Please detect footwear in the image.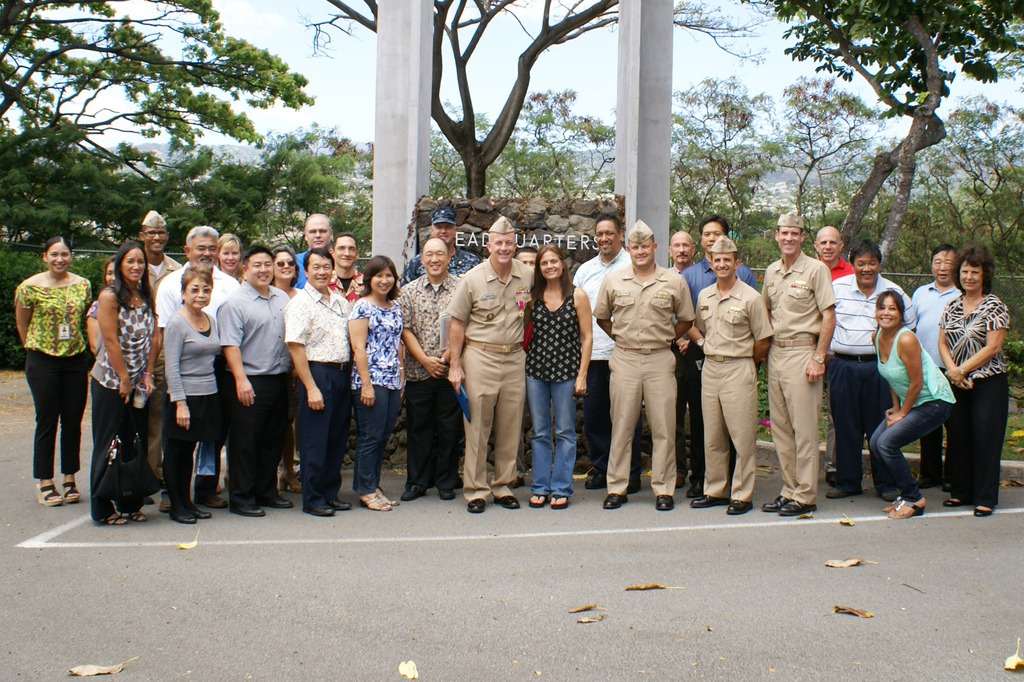
crop(504, 496, 518, 511).
